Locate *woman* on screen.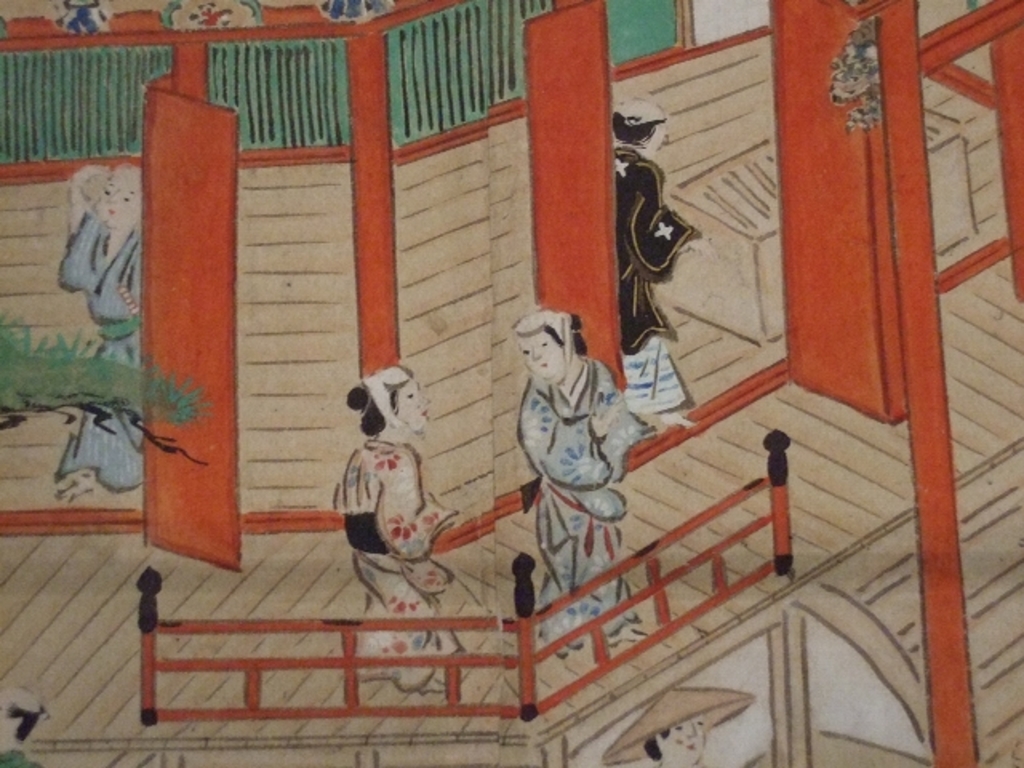
On screen at Rect(517, 312, 658, 646).
